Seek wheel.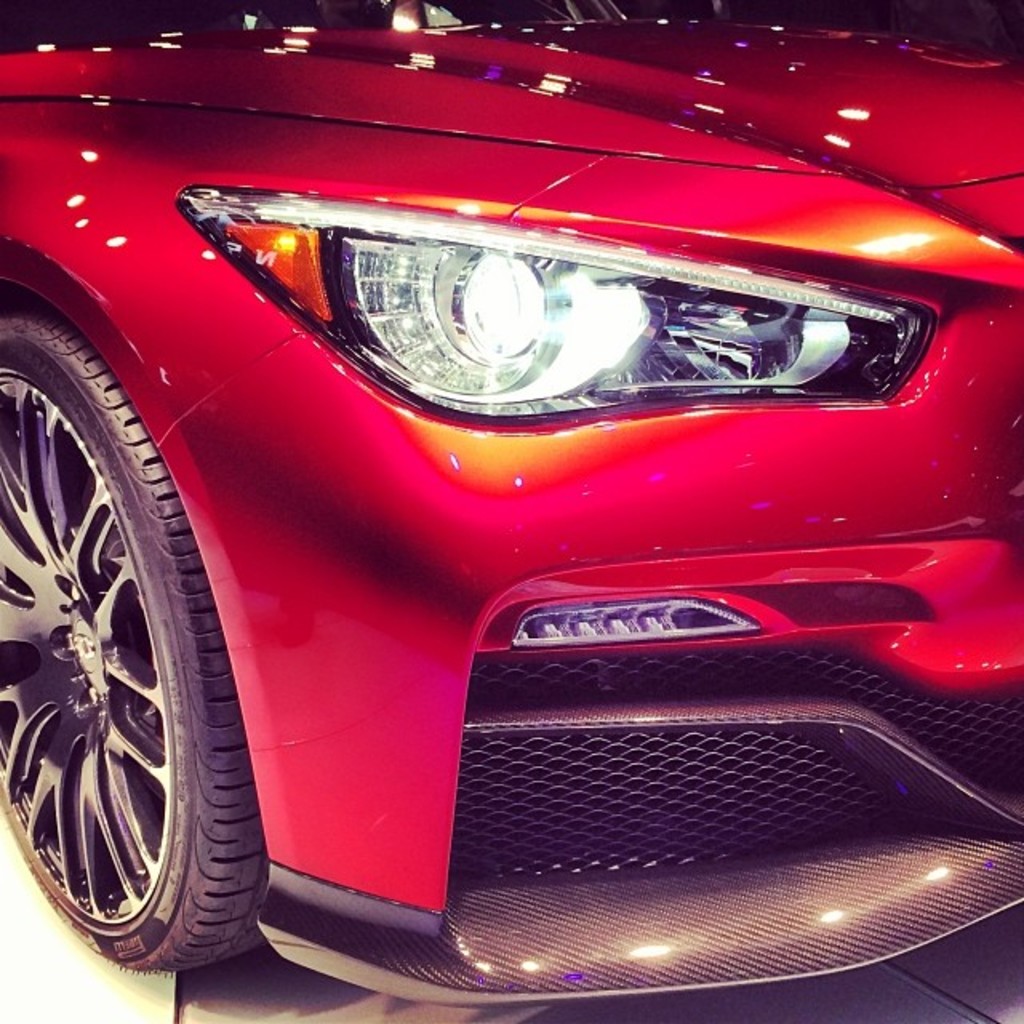
rect(0, 323, 256, 976).
